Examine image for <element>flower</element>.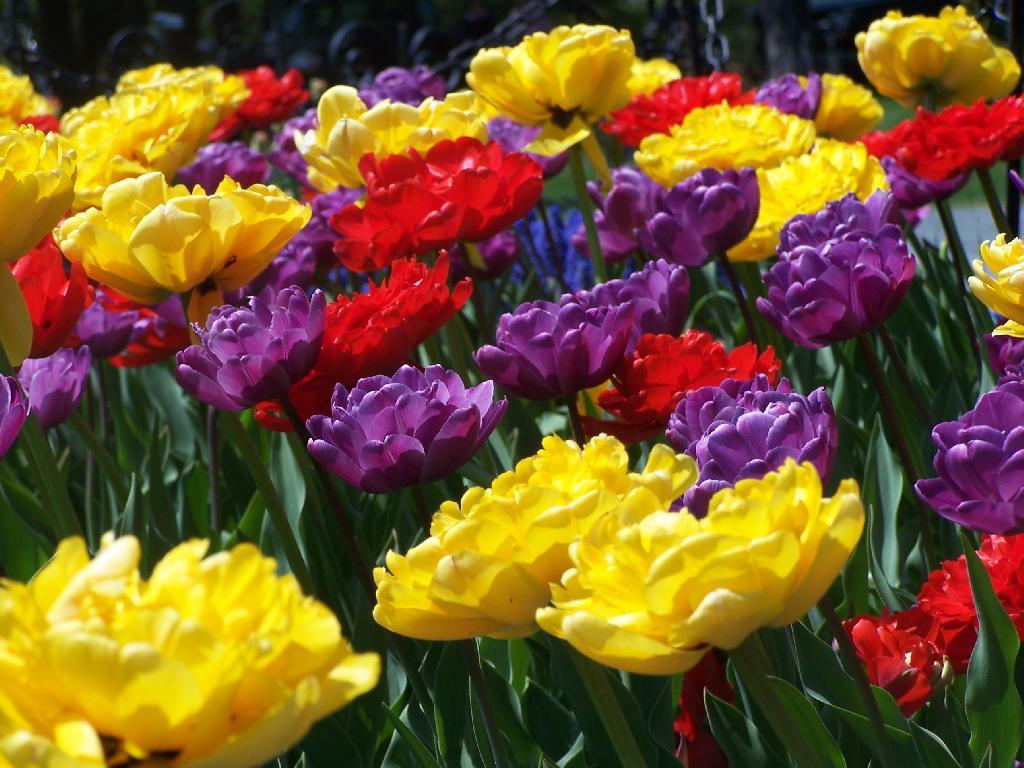
Examination result: (x1=788, y1=76, x2=886, y2=134).
